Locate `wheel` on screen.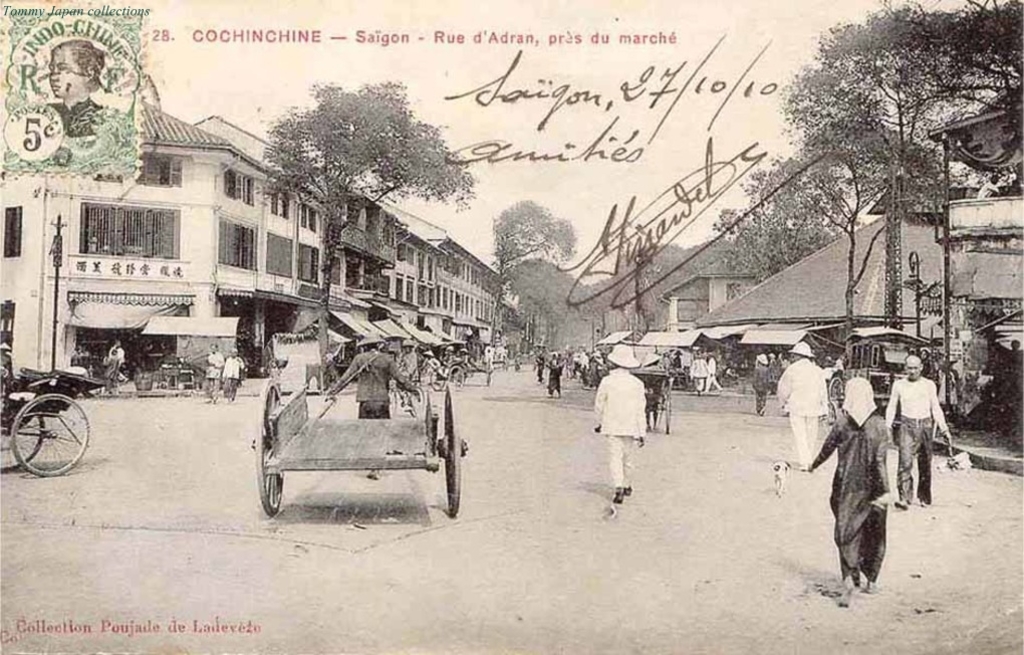
On screen at 828, 378, 842, 421.
